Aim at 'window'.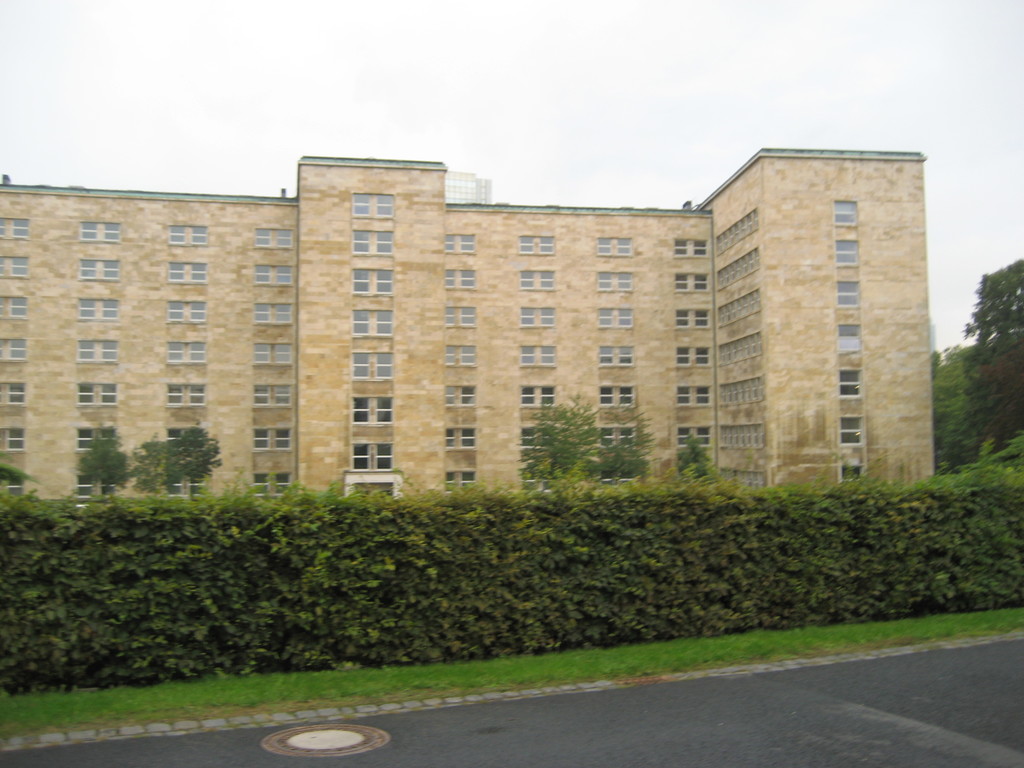
Aimed at (left=840, top=466, right=862, bottom=486).
